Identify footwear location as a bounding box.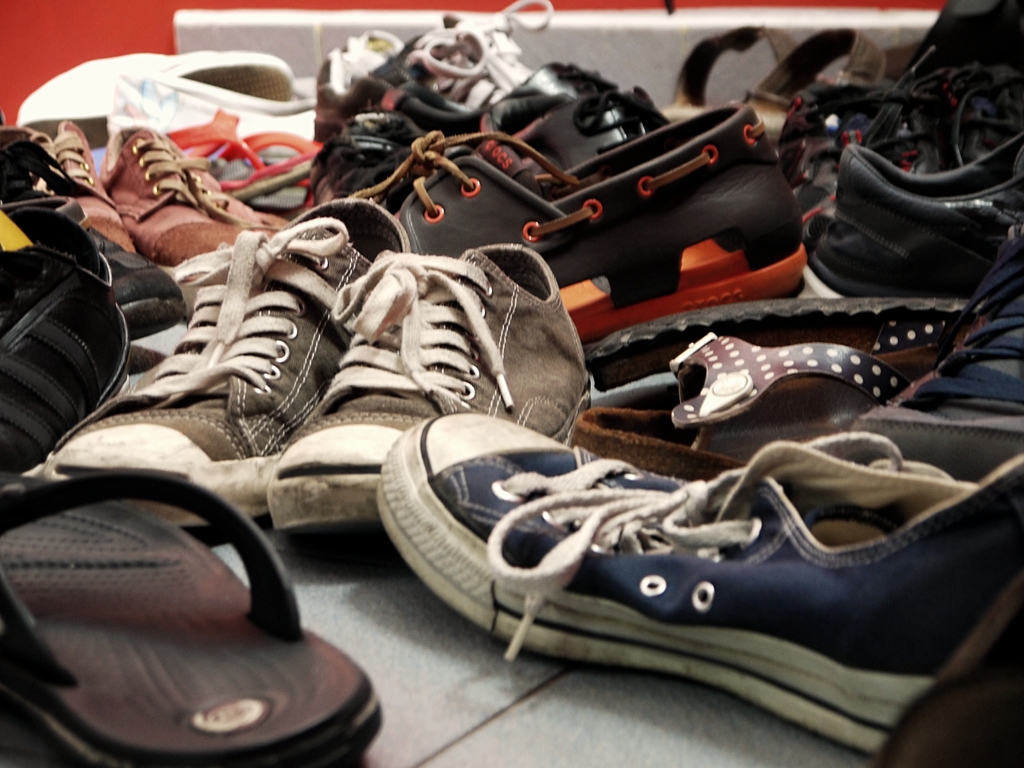
355:54:645:148.
